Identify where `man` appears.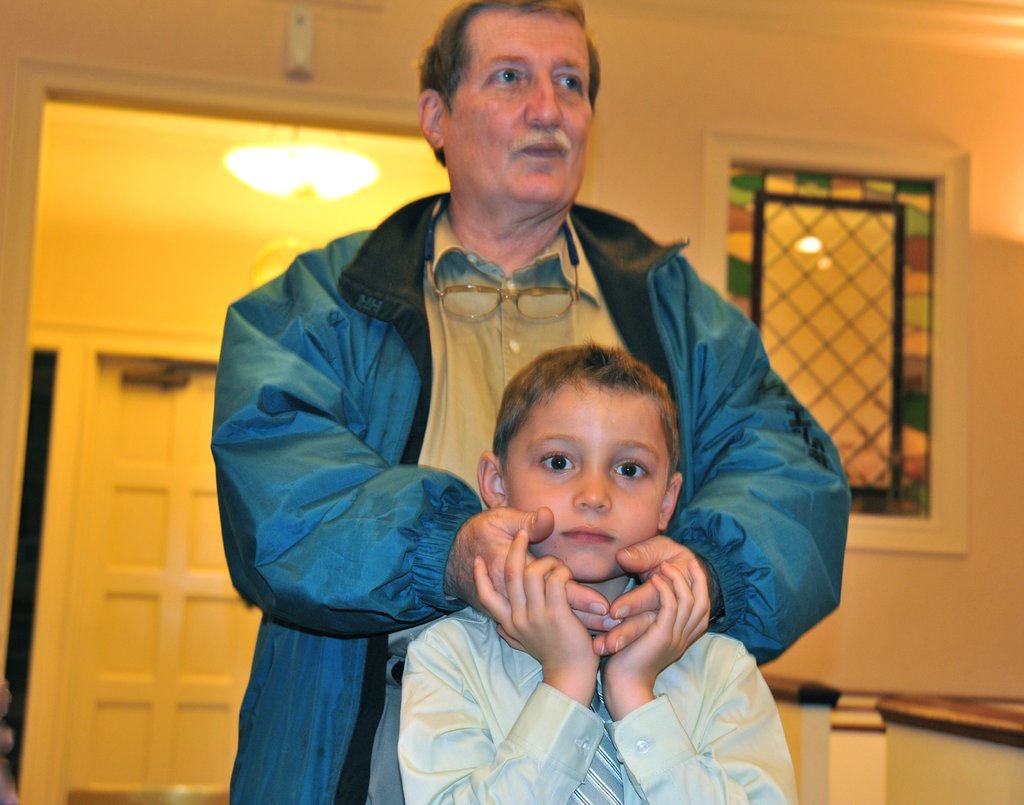
Appears at bbox=[205, 69, 836, 798].
